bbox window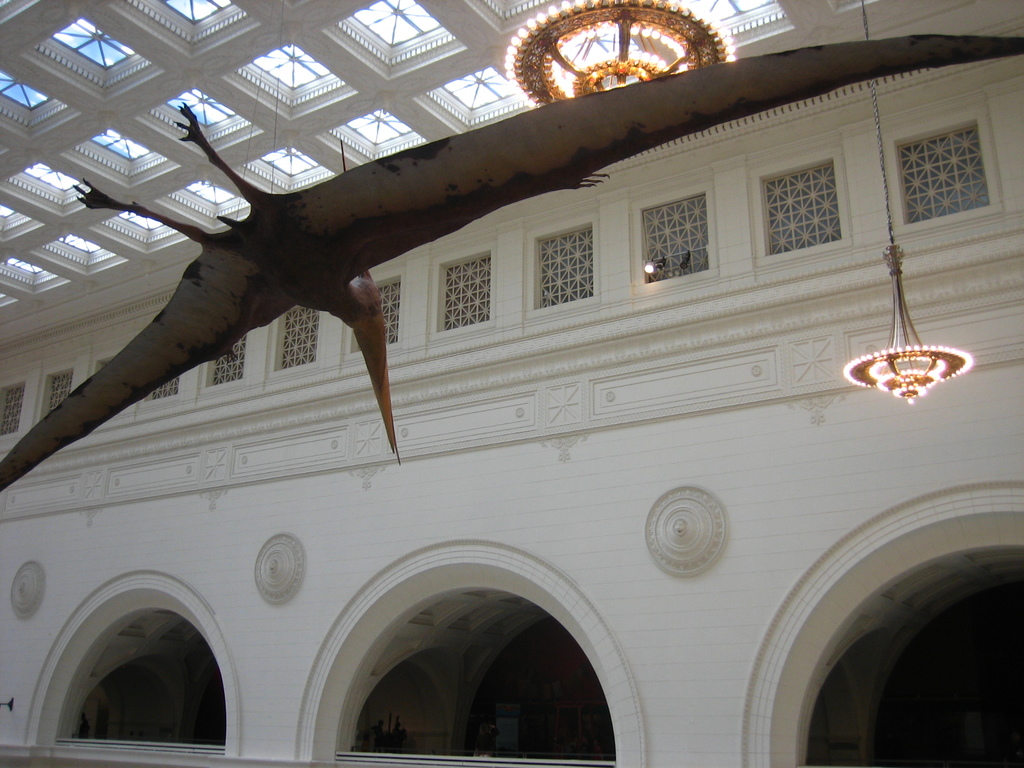
region(204, 335, 250, 390)
